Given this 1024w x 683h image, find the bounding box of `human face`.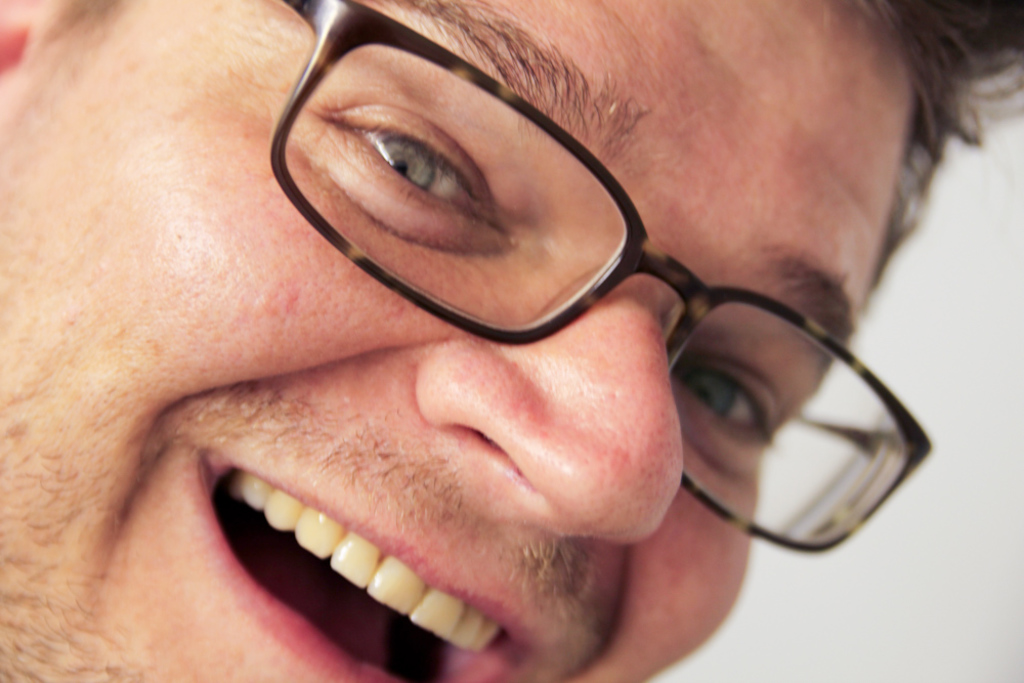
4 0 937 682.
